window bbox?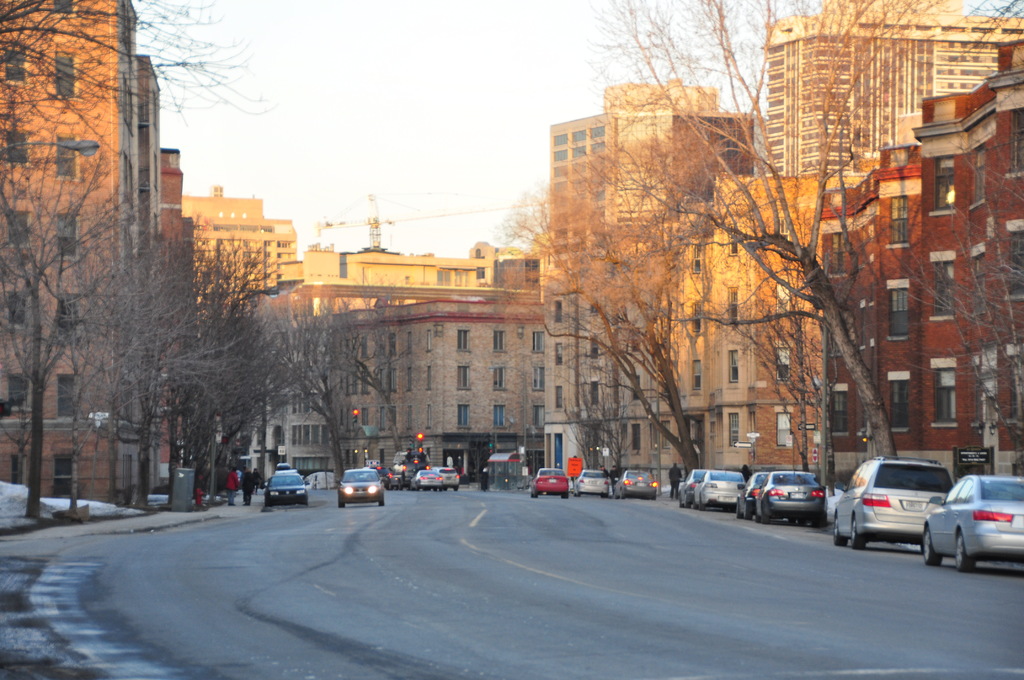
bbox(690, 243, 700, 277)
